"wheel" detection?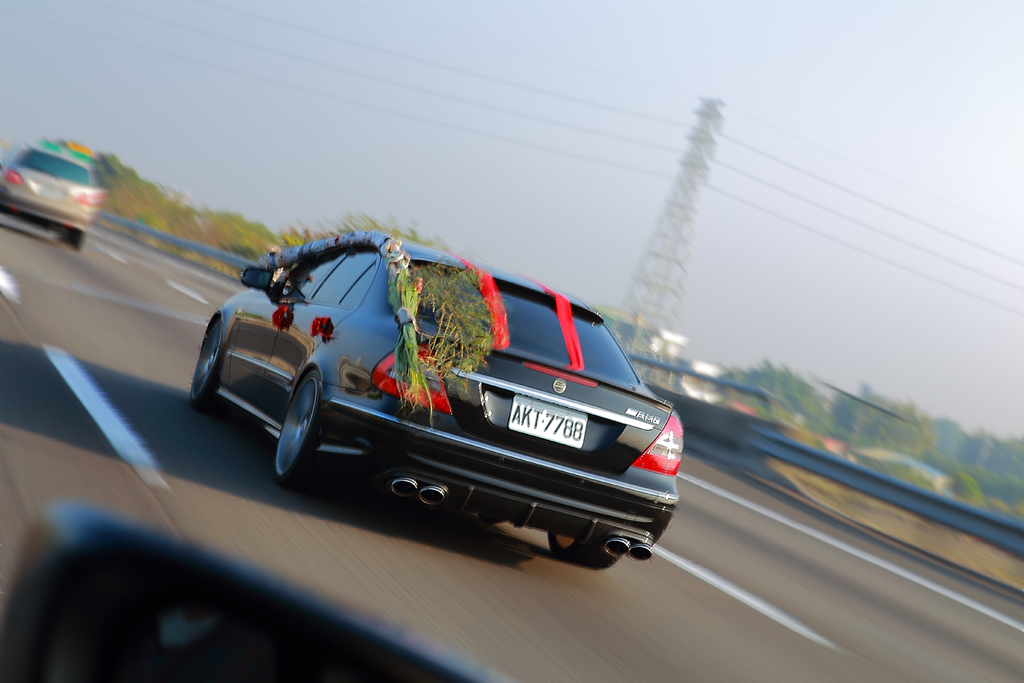
box(64, 227, 86, 251)
